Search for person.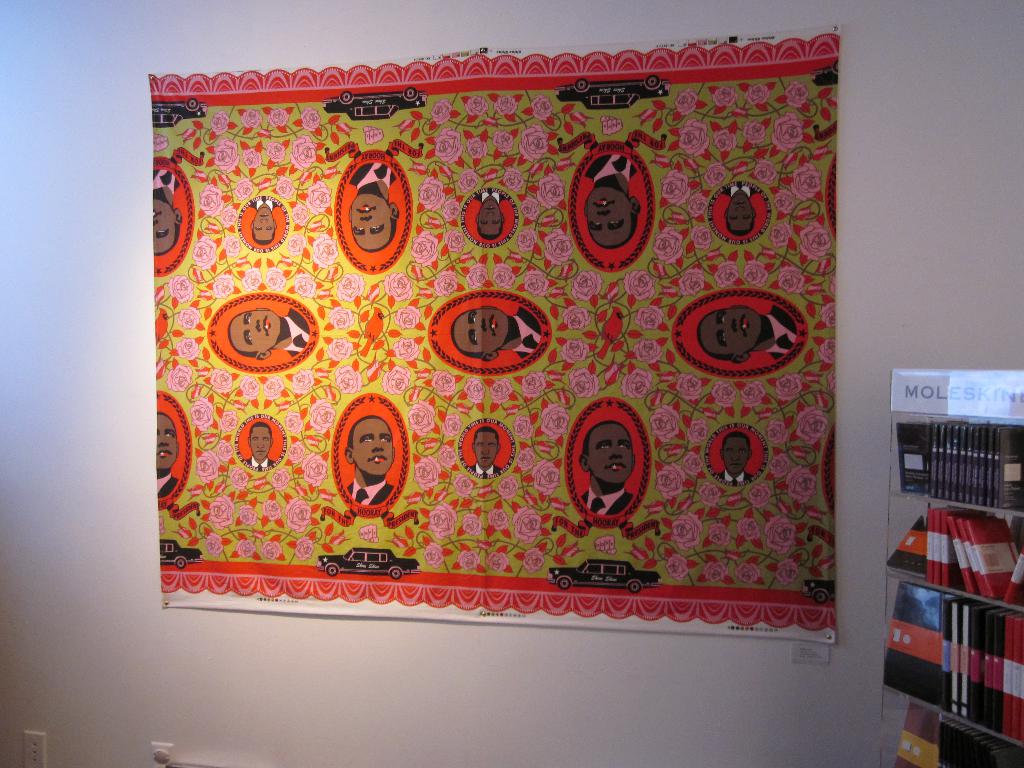
Found at box(346, 412, 394, 506).
